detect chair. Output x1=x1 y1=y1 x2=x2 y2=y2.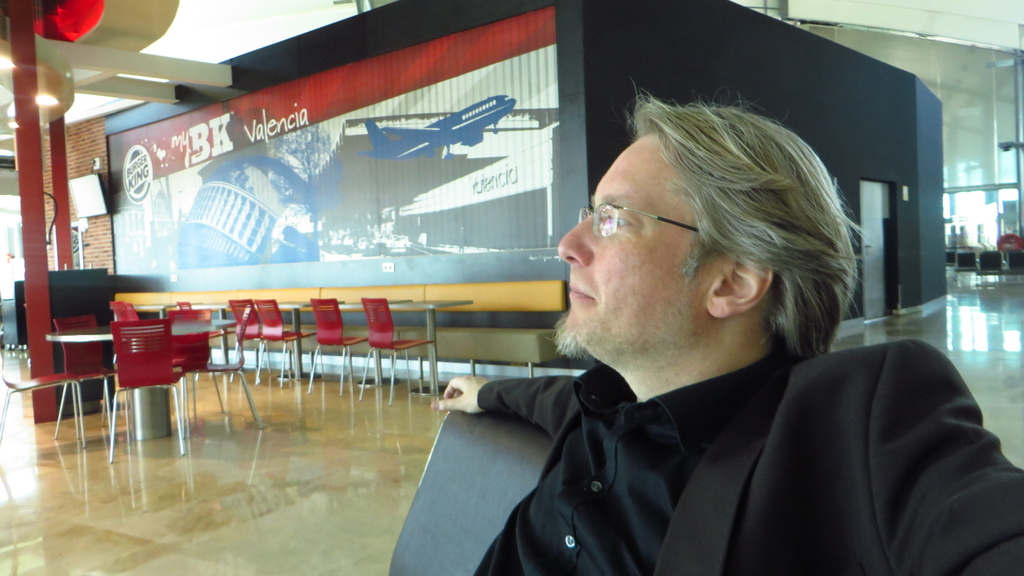
x1=106 y1=322 x2=189 y2=467.
